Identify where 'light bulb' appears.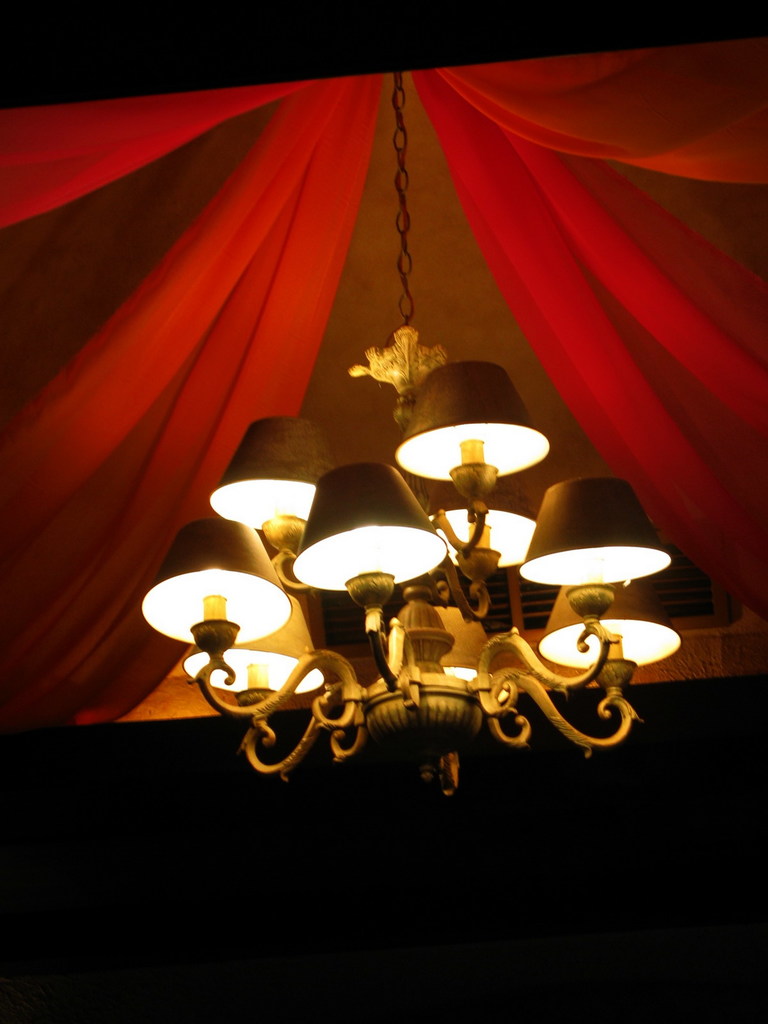
Appears at 247, 644, 266, 689.
